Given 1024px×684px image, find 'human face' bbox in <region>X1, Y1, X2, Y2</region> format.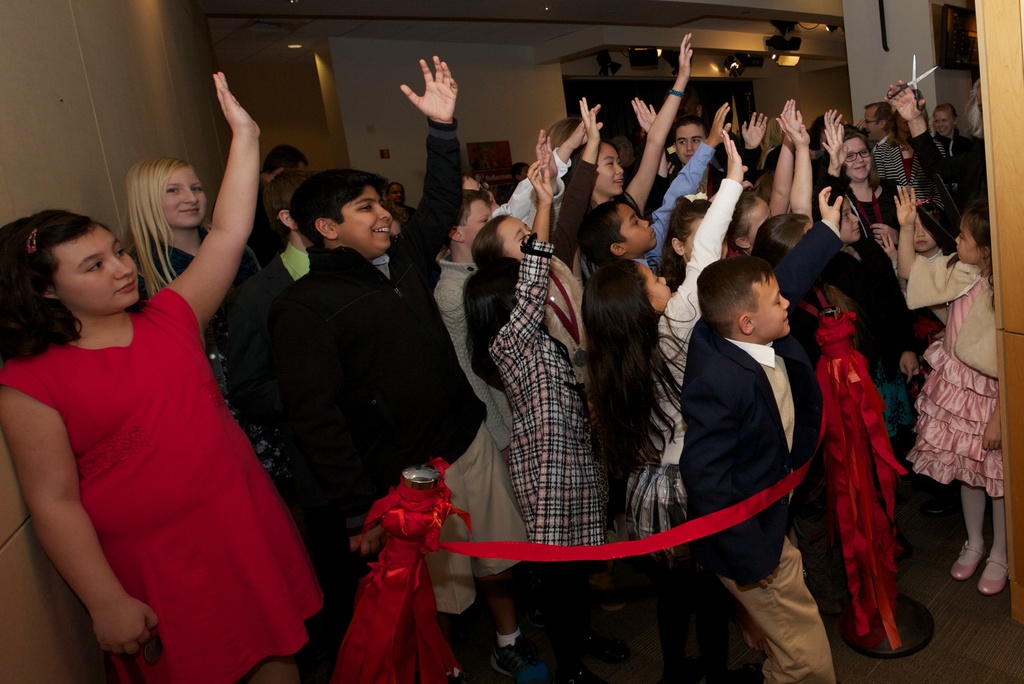
<region>845, 139, 872, 177</region>.
